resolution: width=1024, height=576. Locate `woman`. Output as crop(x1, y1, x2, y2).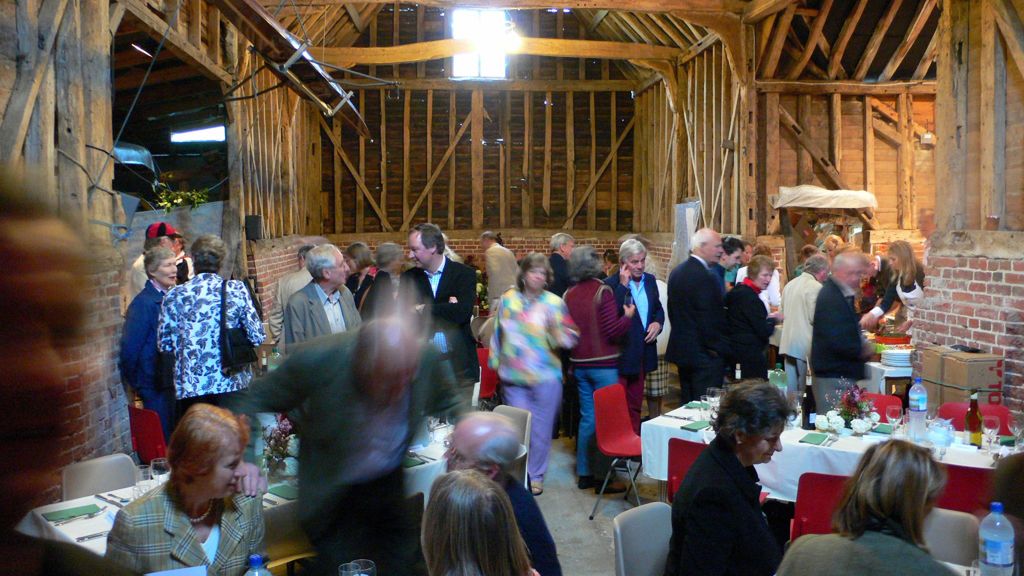
crop(419, 469, 541, 575).
